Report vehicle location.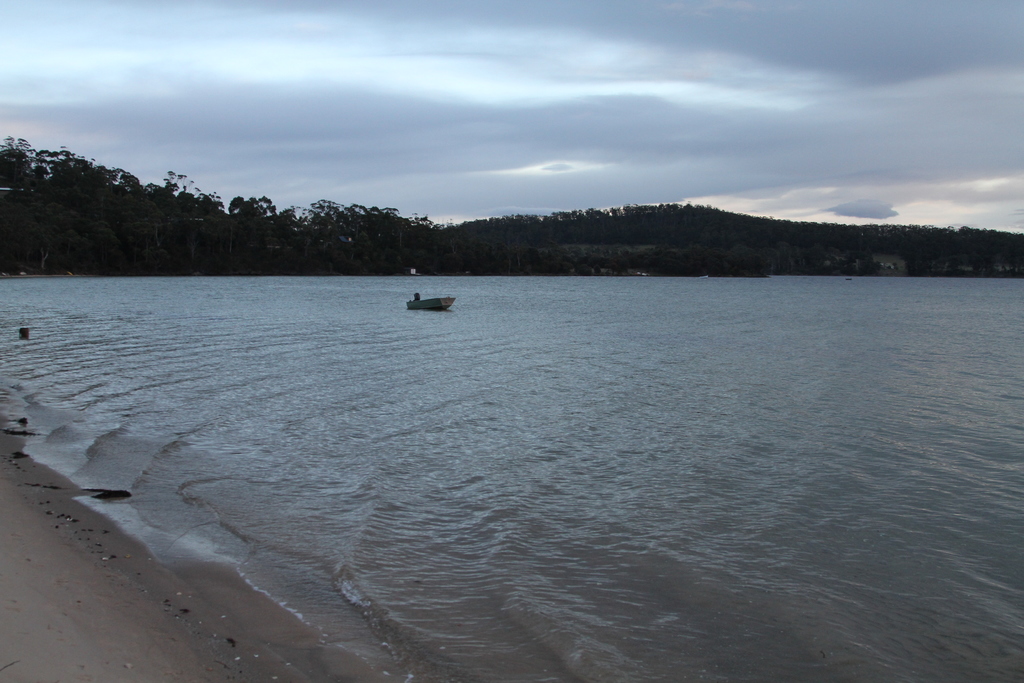
Report: pyautogui.locateOnScreen(410, 295, 454, 313).
